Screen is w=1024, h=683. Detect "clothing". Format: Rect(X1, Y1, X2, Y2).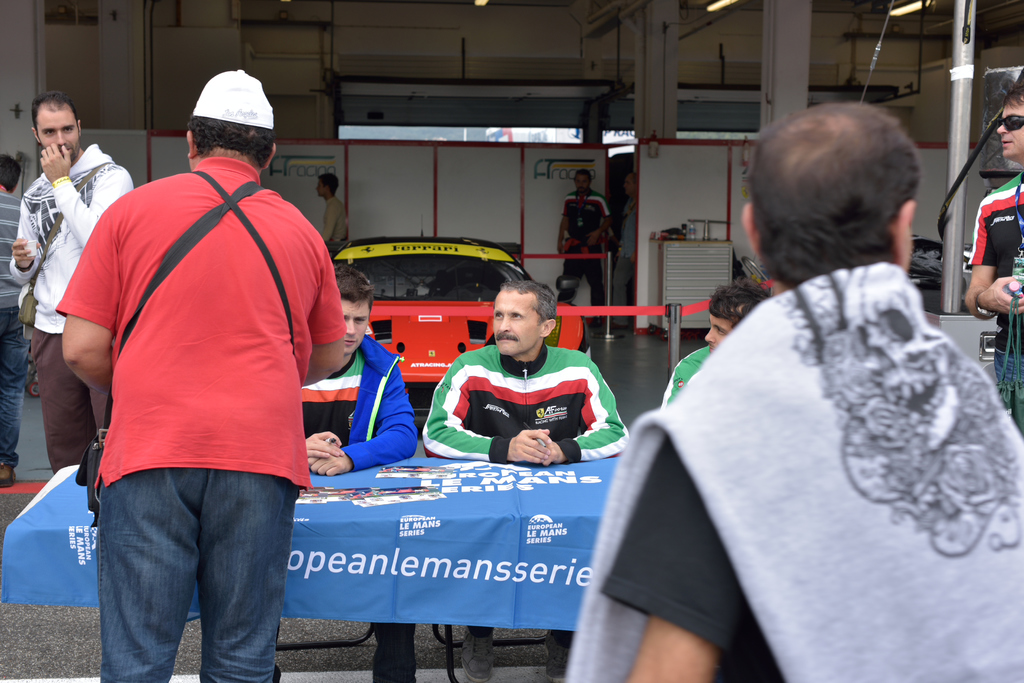
Rect(300, 339, 421, 682).
